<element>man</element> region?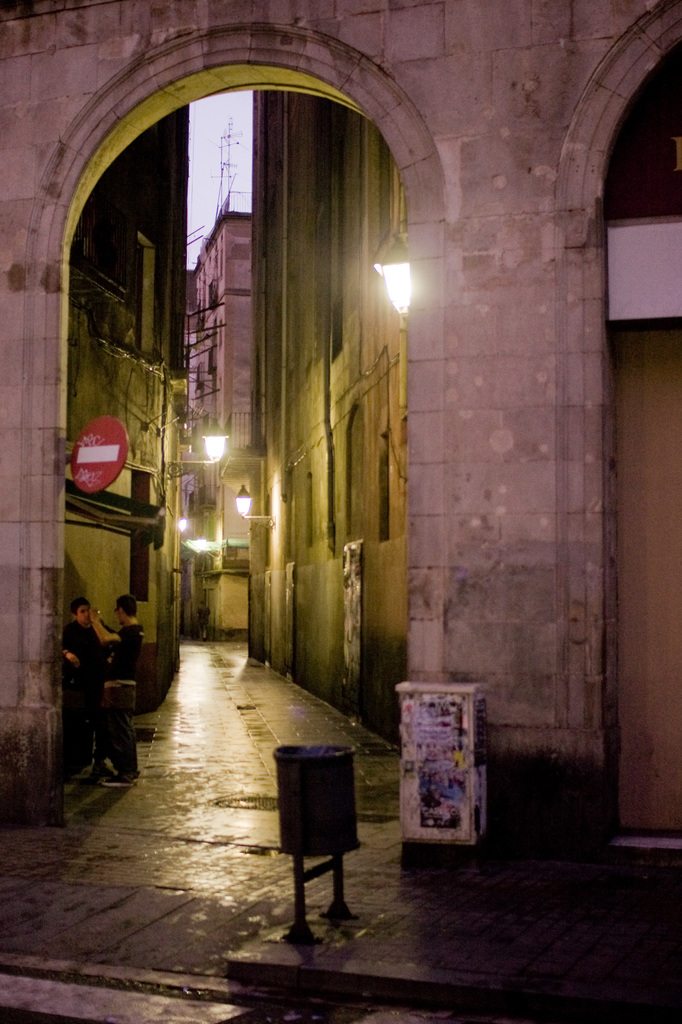
bbox(88, 590, 145, 787)
